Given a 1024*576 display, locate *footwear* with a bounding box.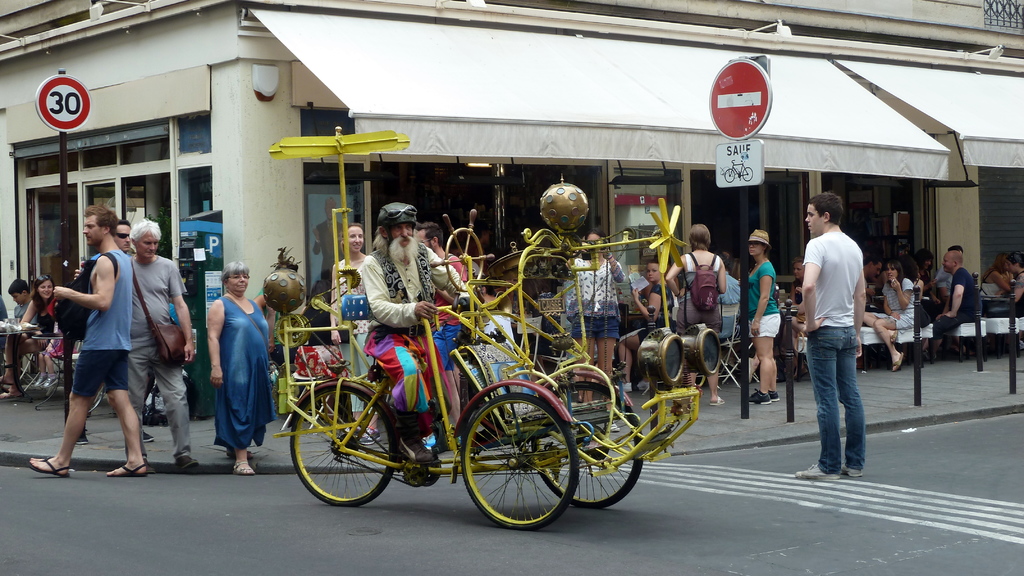
Located: [609, 420, 620, 431].
